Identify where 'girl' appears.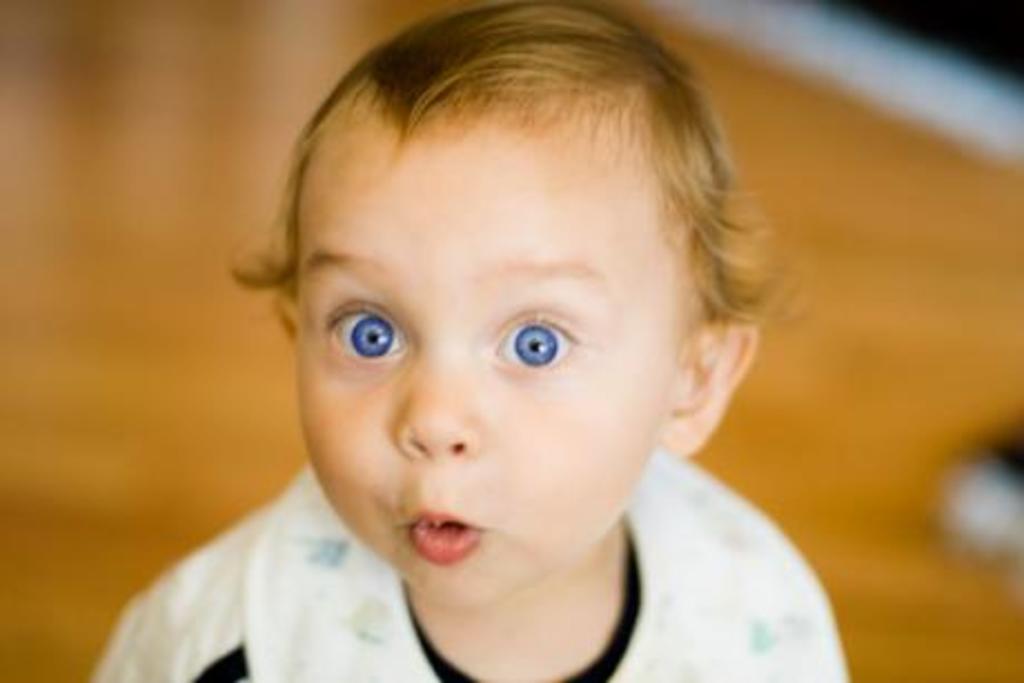
Appears at 89:0:853:681.
